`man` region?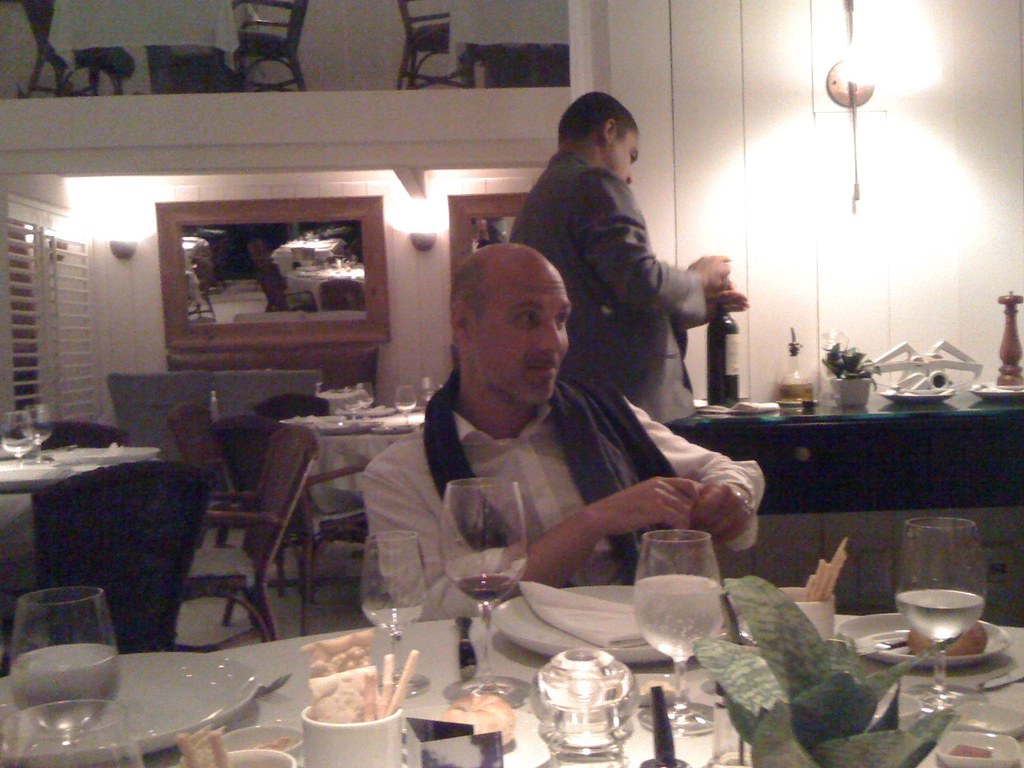
select_region(356, 221, 753, 631)
